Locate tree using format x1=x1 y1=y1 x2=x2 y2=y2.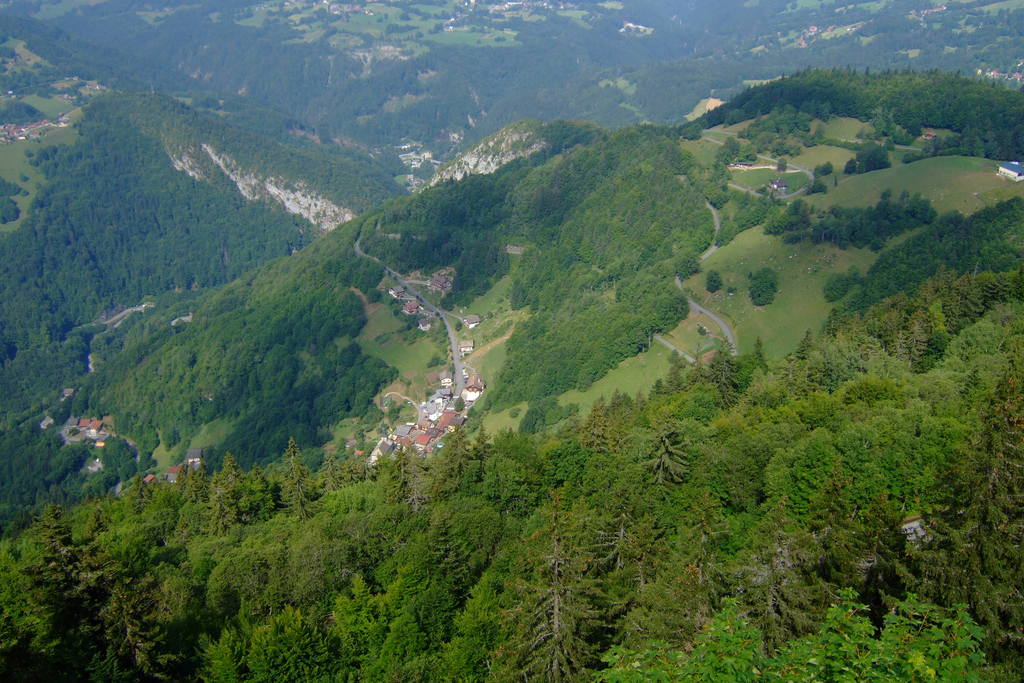
x1=748 y1=266 x2=779 y2=304.
